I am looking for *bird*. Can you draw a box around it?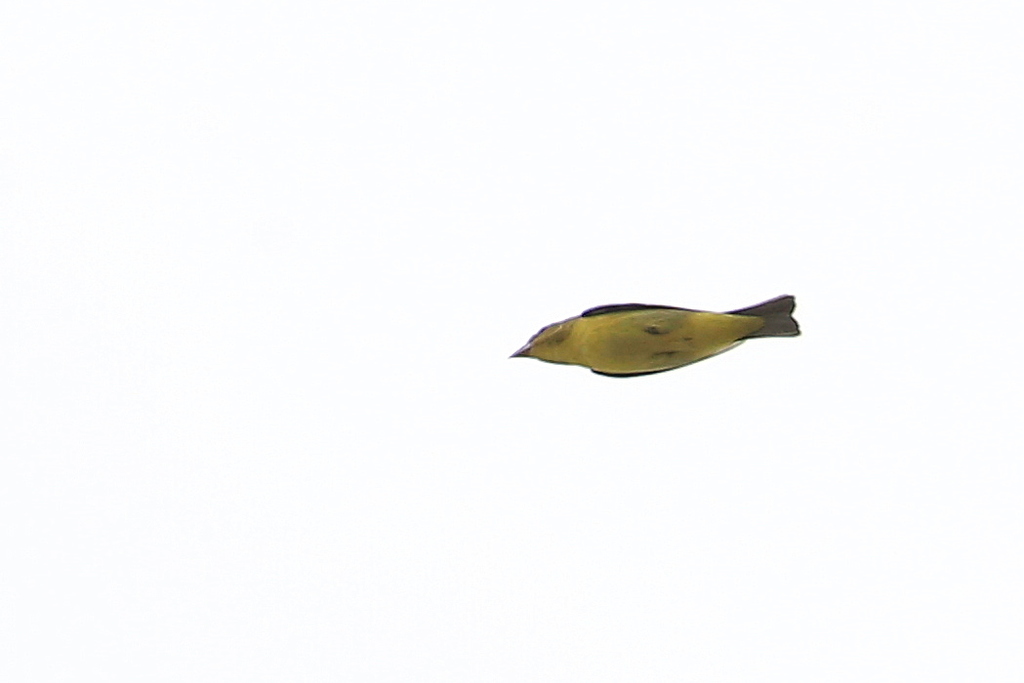
Sure, the bounding box is BBox(487, 291, 814, 396).
